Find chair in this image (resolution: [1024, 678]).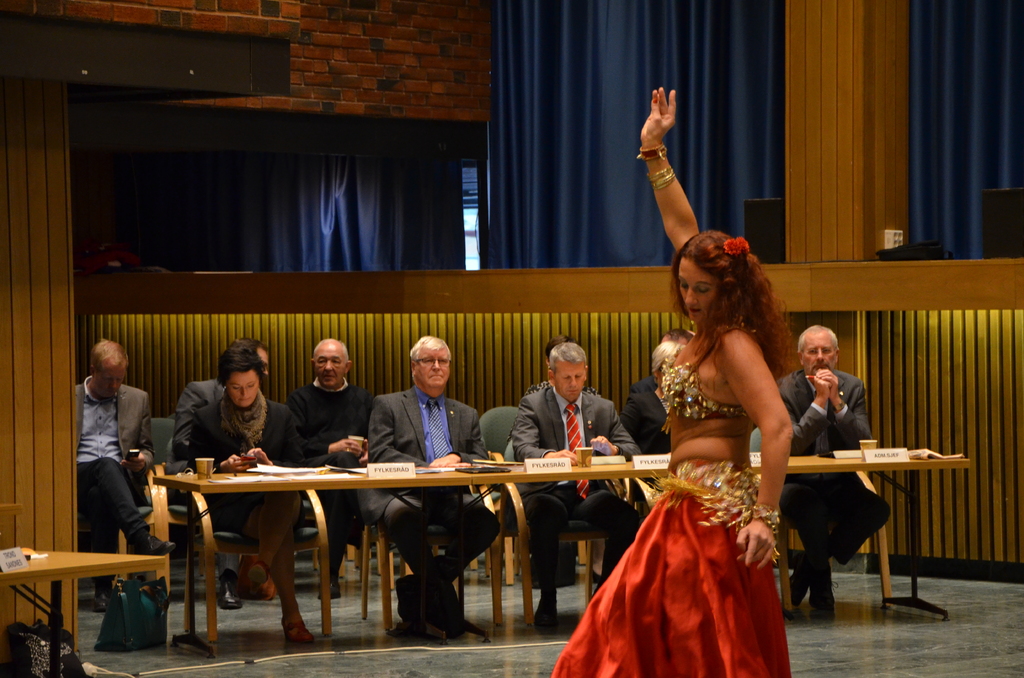
<box>186,458,328,638</box>.
